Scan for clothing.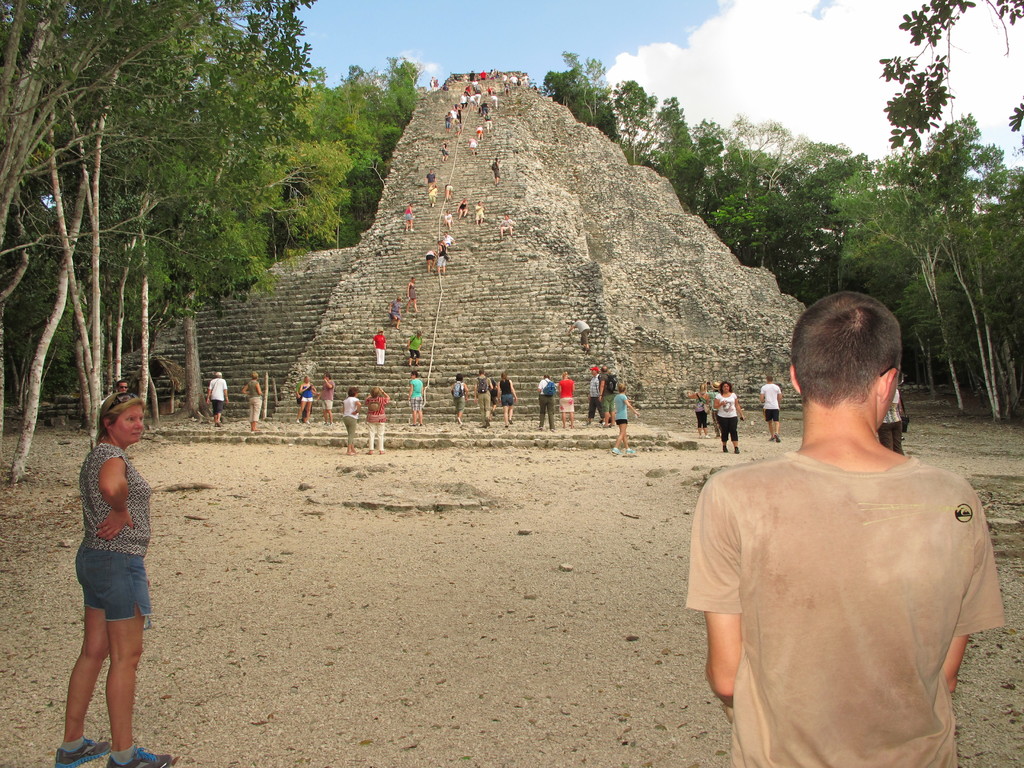
Scan result: {"x1": 444, "y1": 183, "x2": 455, "y2": 193}.
